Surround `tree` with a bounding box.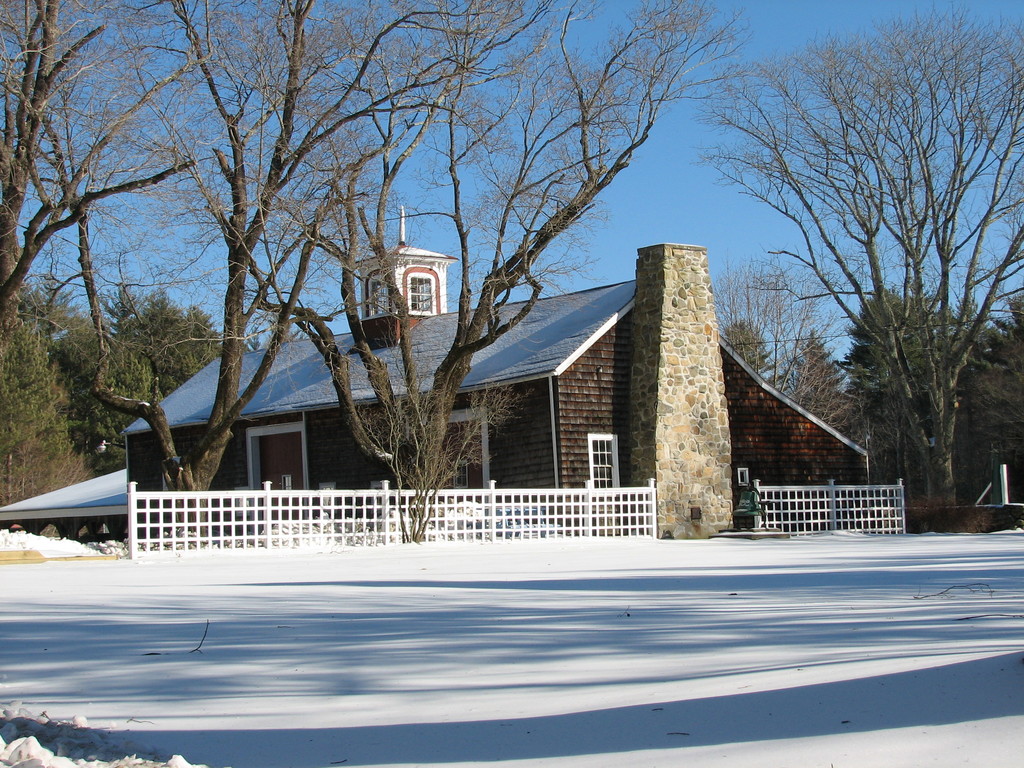
785/328/867/451.
